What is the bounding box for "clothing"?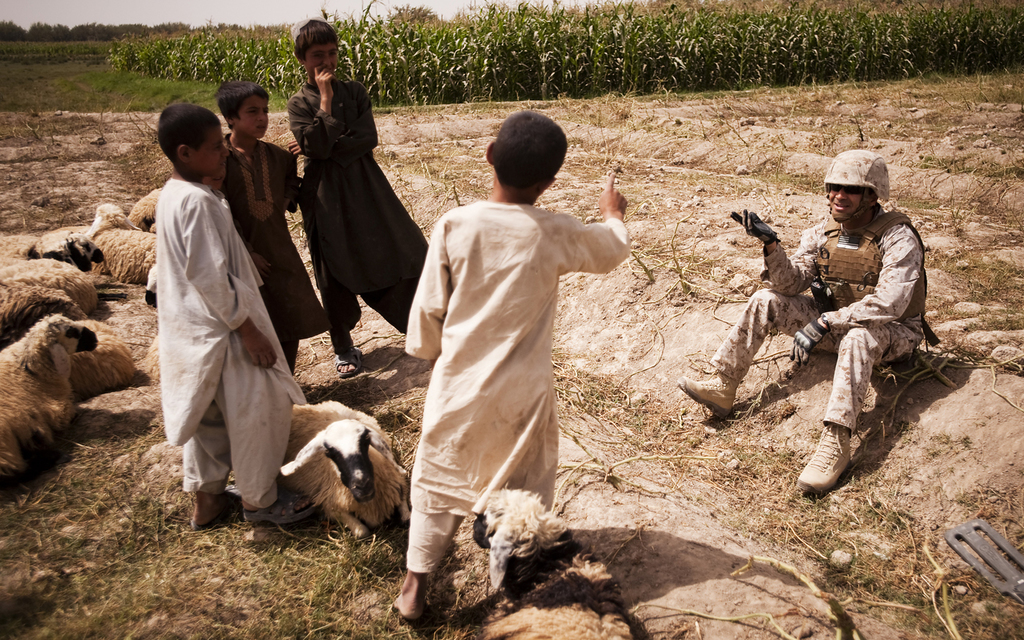
(405, 132, 620, 570).
